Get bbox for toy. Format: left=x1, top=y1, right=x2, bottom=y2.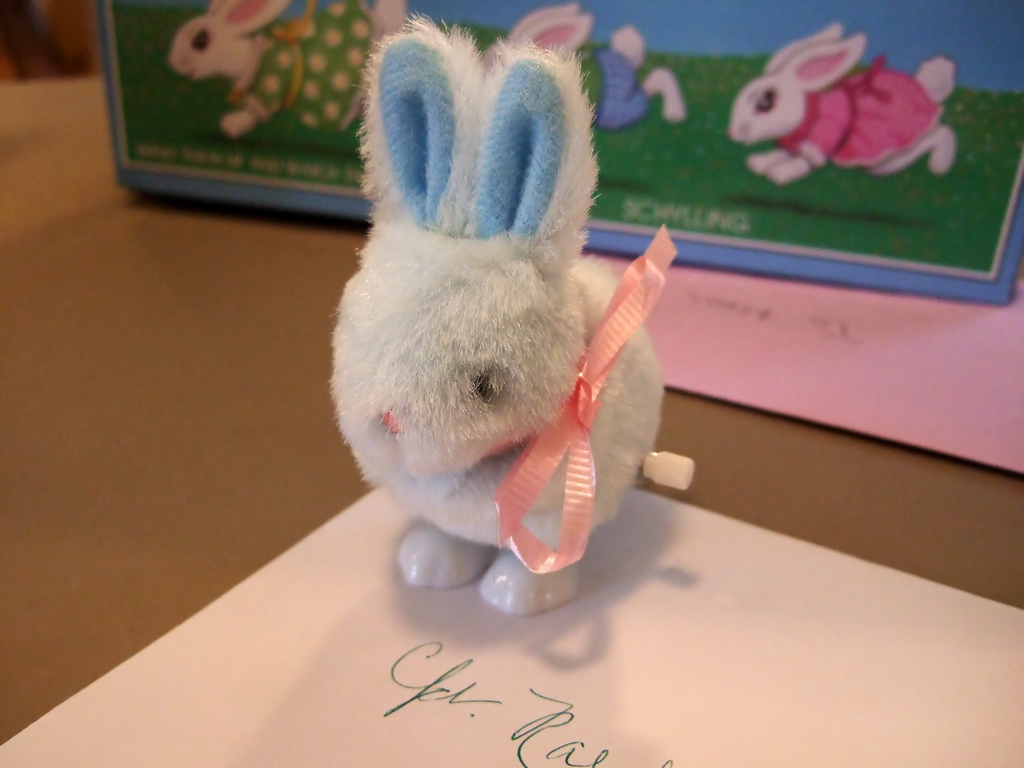
left=484, top=4, right=696, bottom=134.
